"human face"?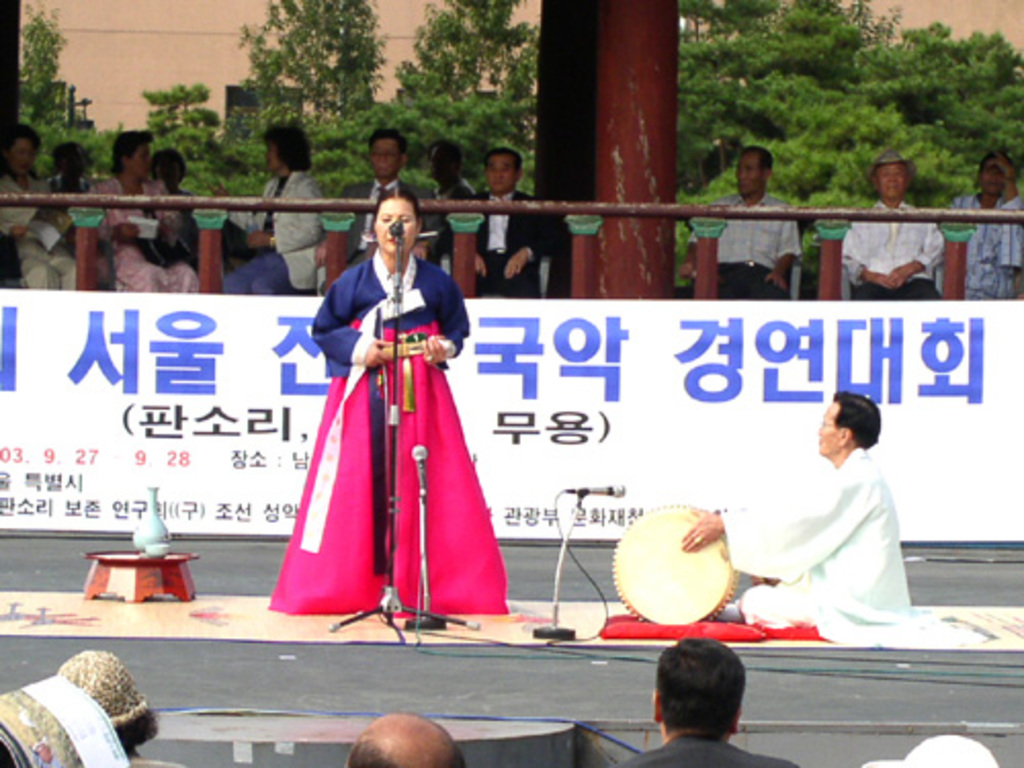
[left=817, top=401, right=836, bottom=455]
